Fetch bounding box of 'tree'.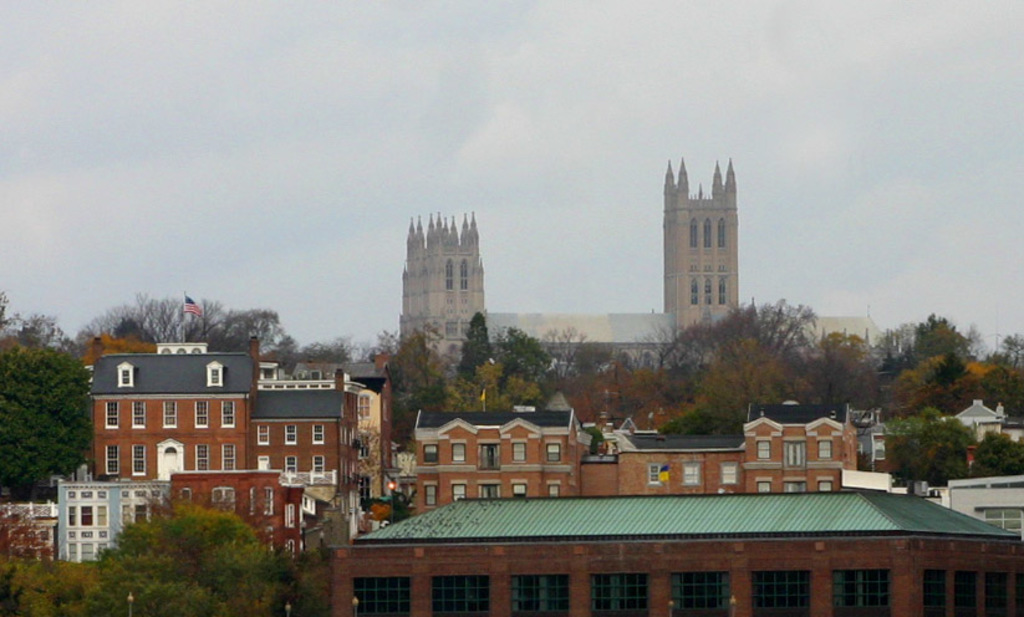
Bbox: l=627, t=316, r=708, b=378.
